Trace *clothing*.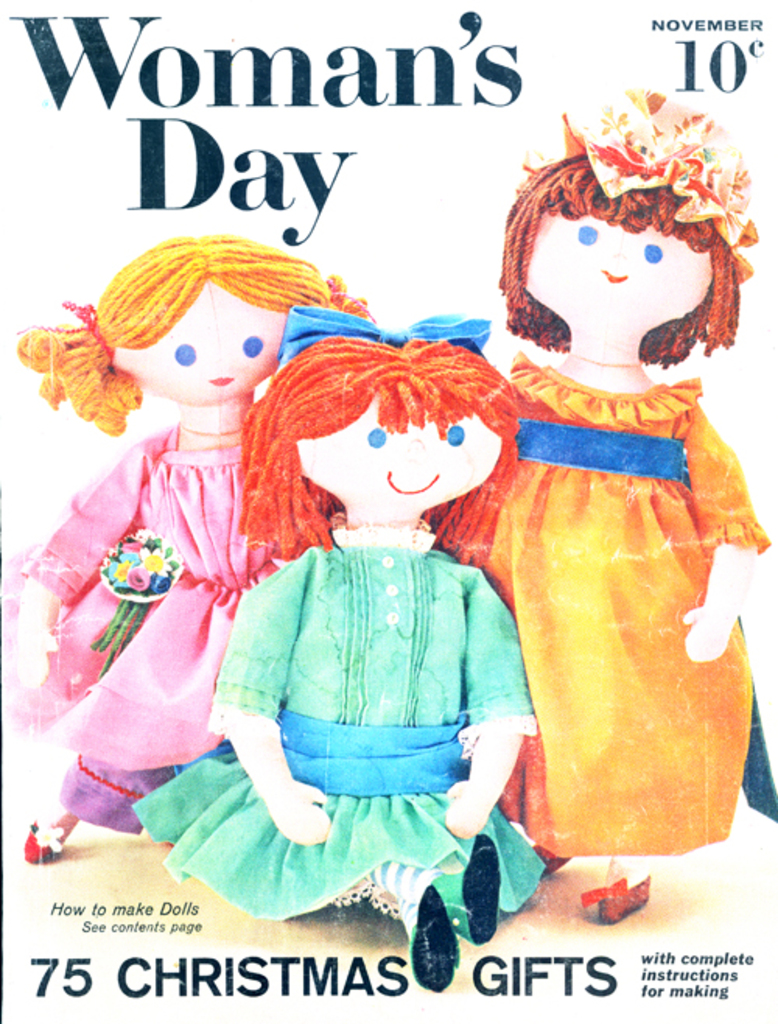
Traced to [425,349,776,864].
